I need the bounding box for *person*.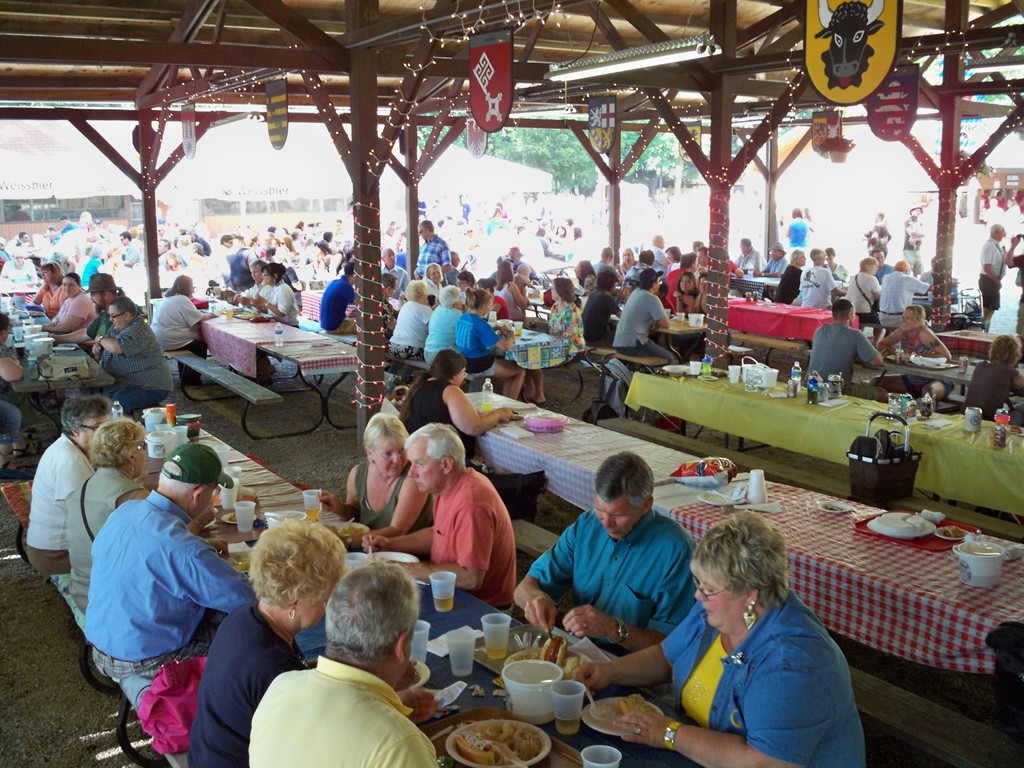
Here it is: {"x1": 697, "y1": 250, "x2": 708, "y2": 272}.
